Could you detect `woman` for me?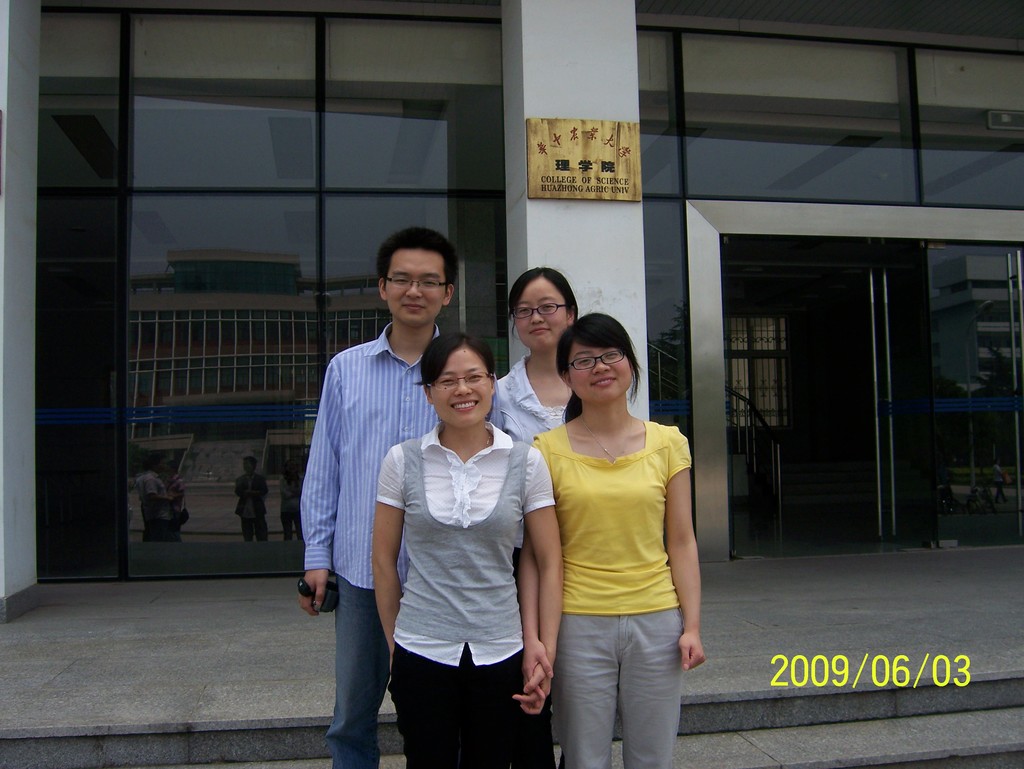
Detection result: bbox=(360, 330, 566, 768).
